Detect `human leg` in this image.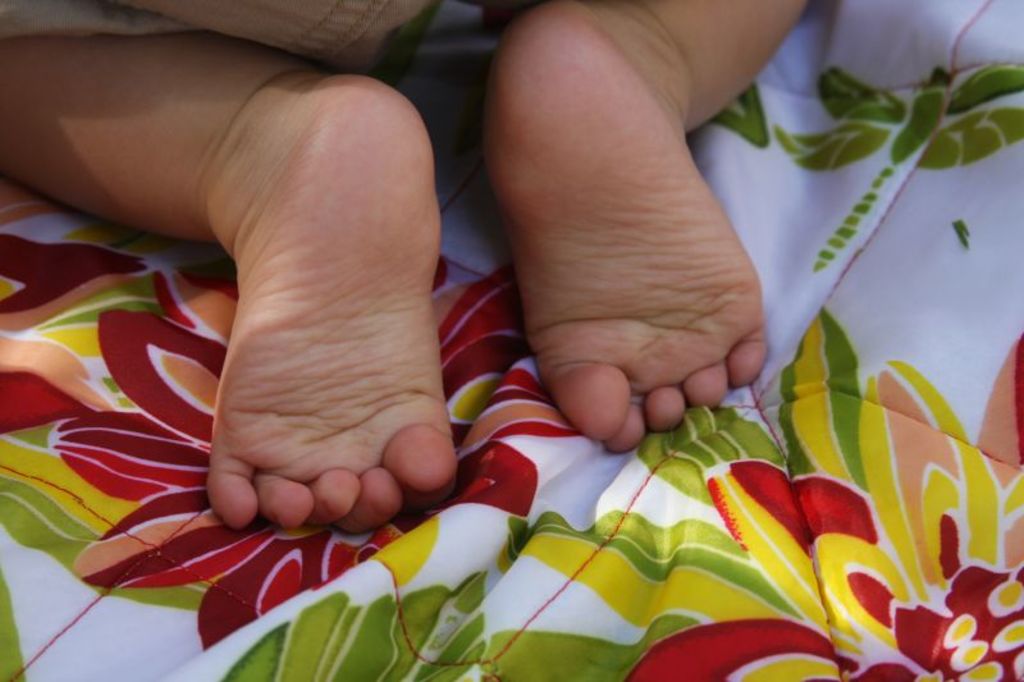
Detection: x1=0, y1=28, x2=429, y2=527.
